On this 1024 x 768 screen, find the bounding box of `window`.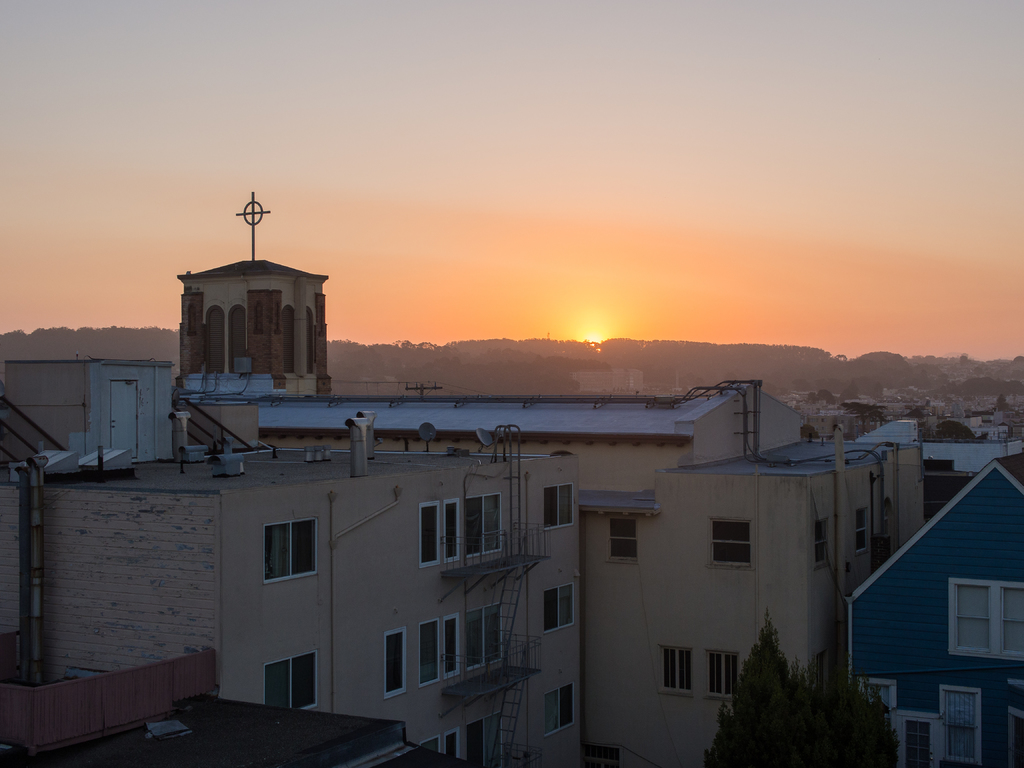
Bounding box: <region>463, 491, 504, 557</region>.
